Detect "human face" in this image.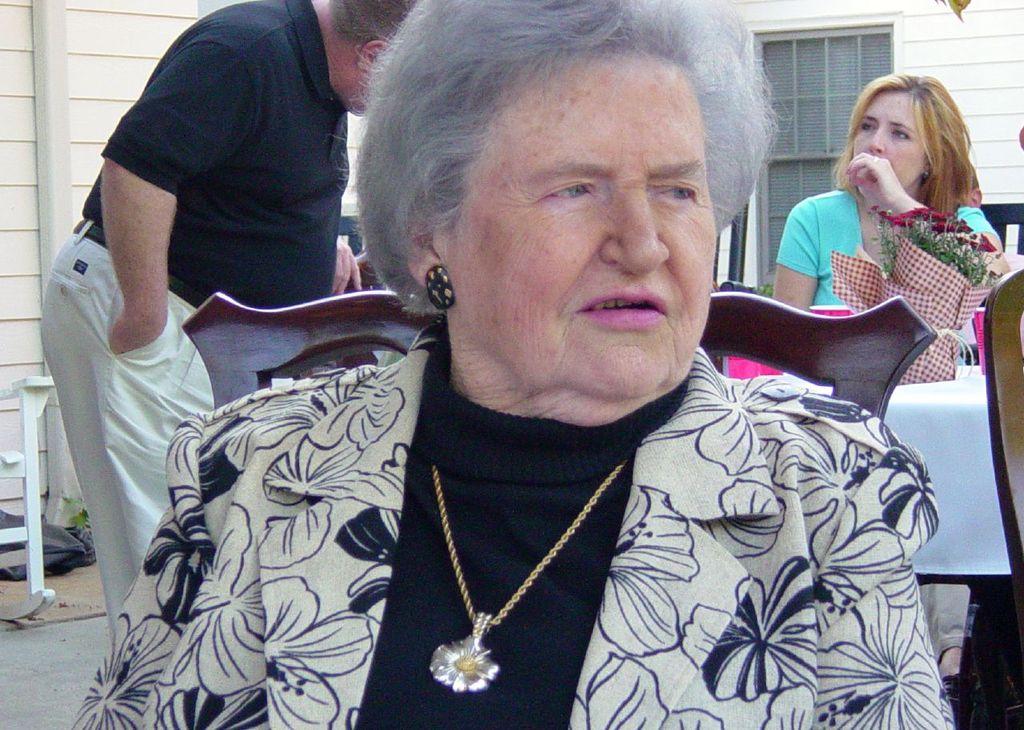
Detection: (853,90,923,185).
